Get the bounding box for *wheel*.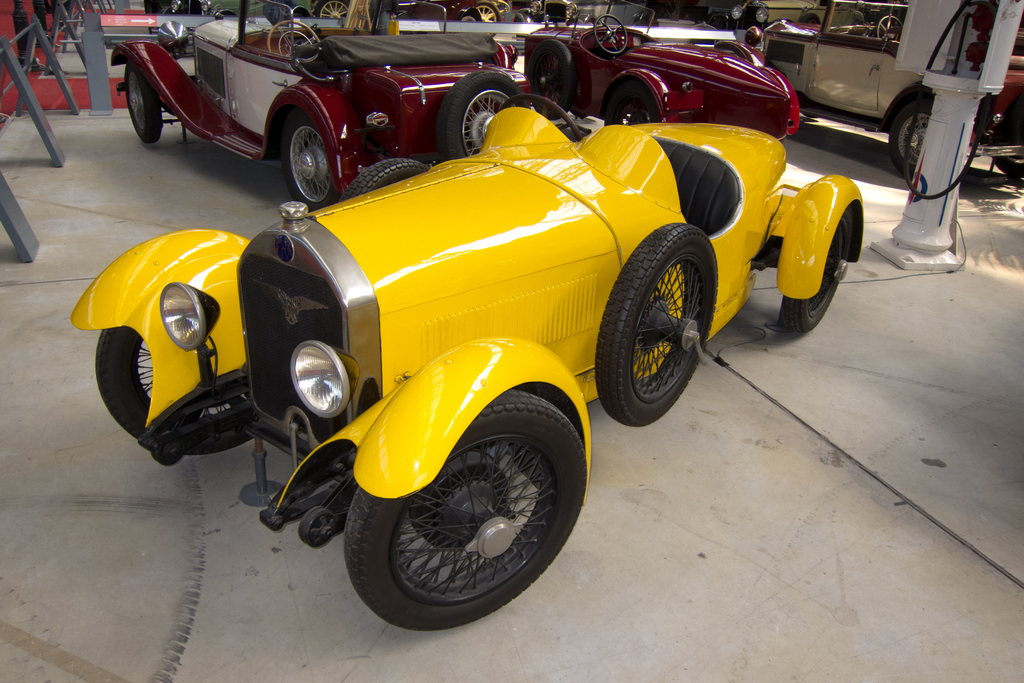
<region>319, 1, 348, 18</region>.
